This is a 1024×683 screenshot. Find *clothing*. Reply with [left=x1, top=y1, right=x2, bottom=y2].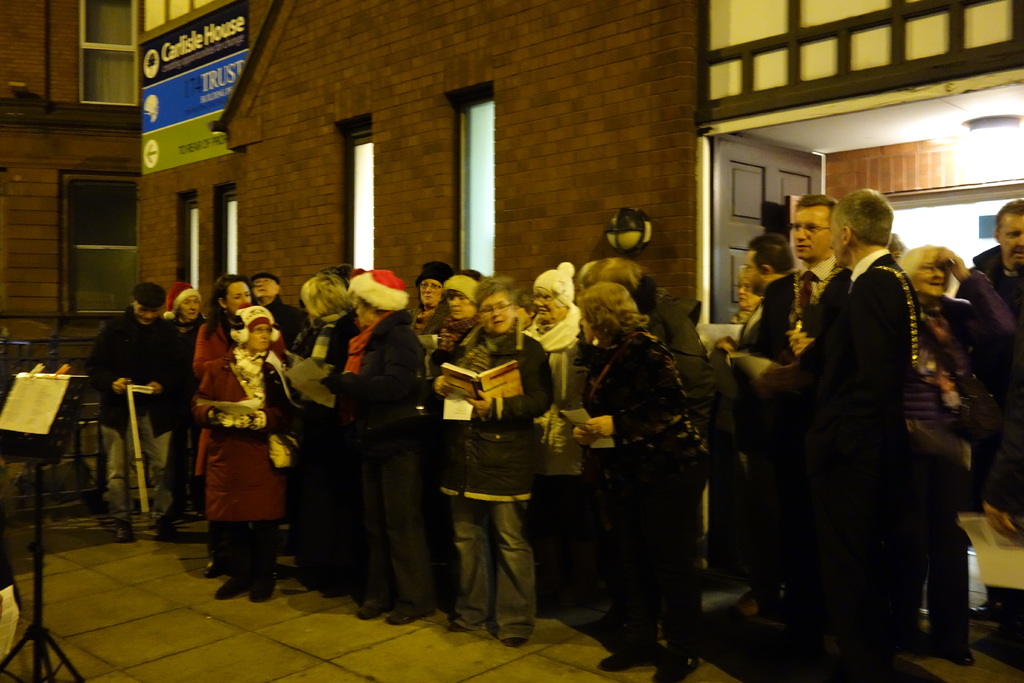
[left=958, top=242, right=1021, bottom=648].
